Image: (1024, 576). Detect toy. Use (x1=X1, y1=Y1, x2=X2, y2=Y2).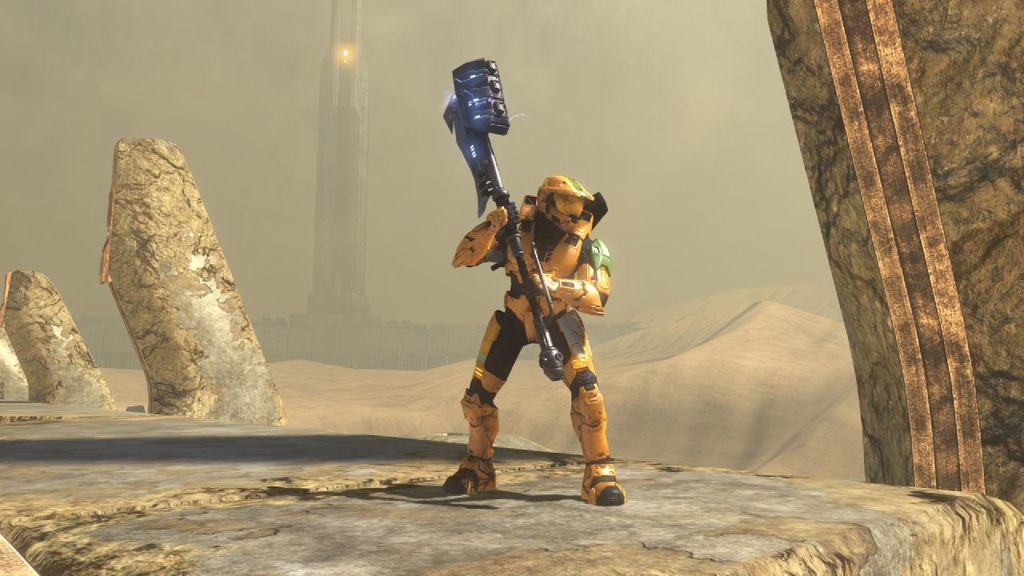
(x1=442, y1=58, x2=574, y2=382).
